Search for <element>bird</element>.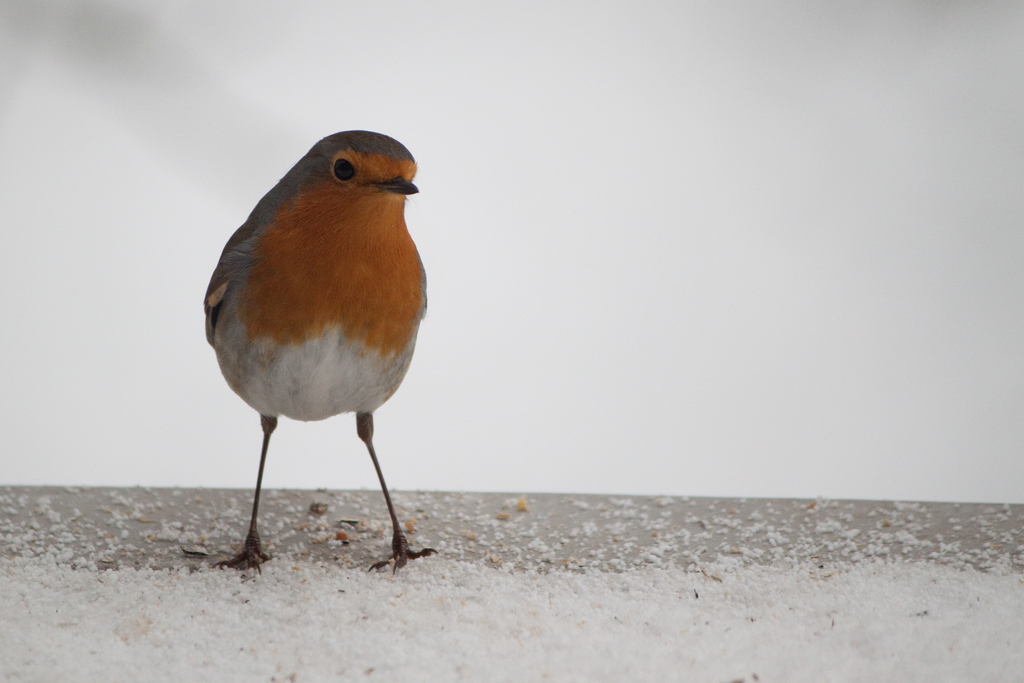
Found at {"left": 184, "top": 146, "right": 445, "bottom": 577}.
